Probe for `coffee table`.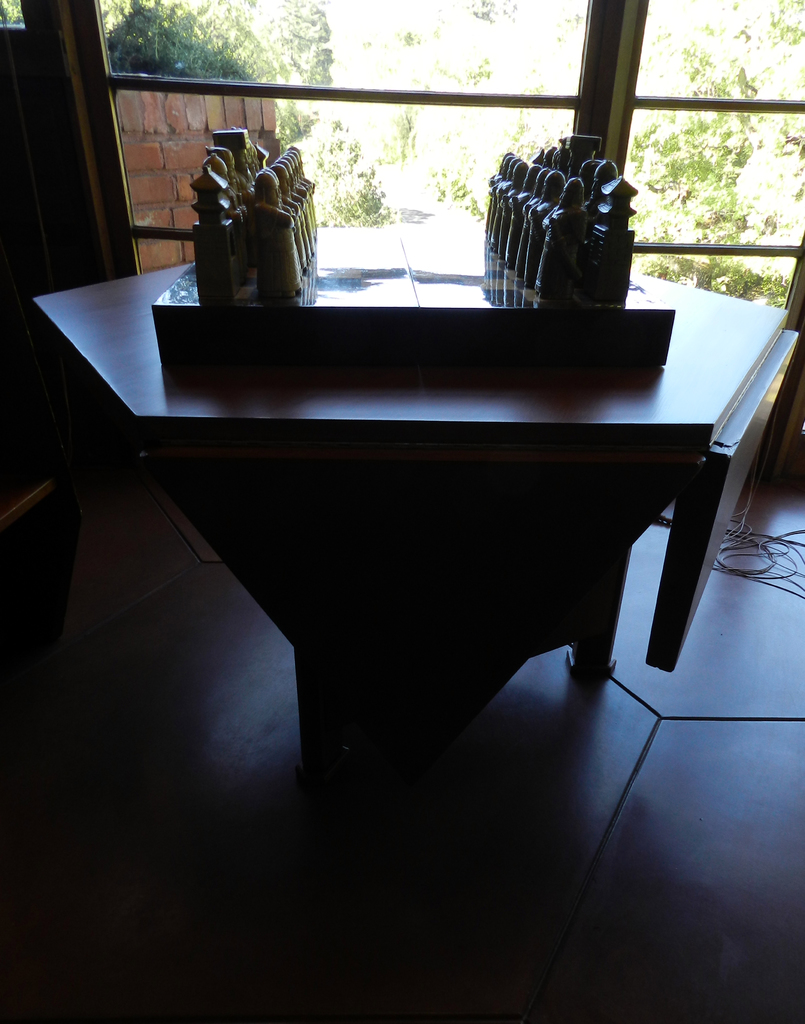
Probe result: <bbox>26, 170, 804, 877</bbox>.
